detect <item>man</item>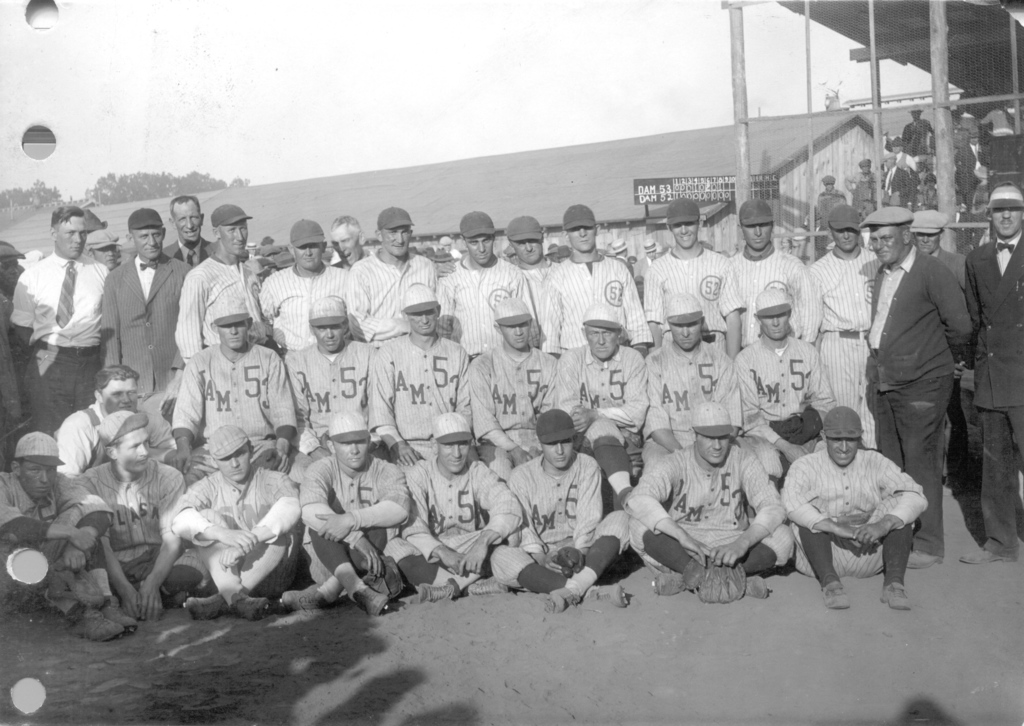
644 199 744 329
